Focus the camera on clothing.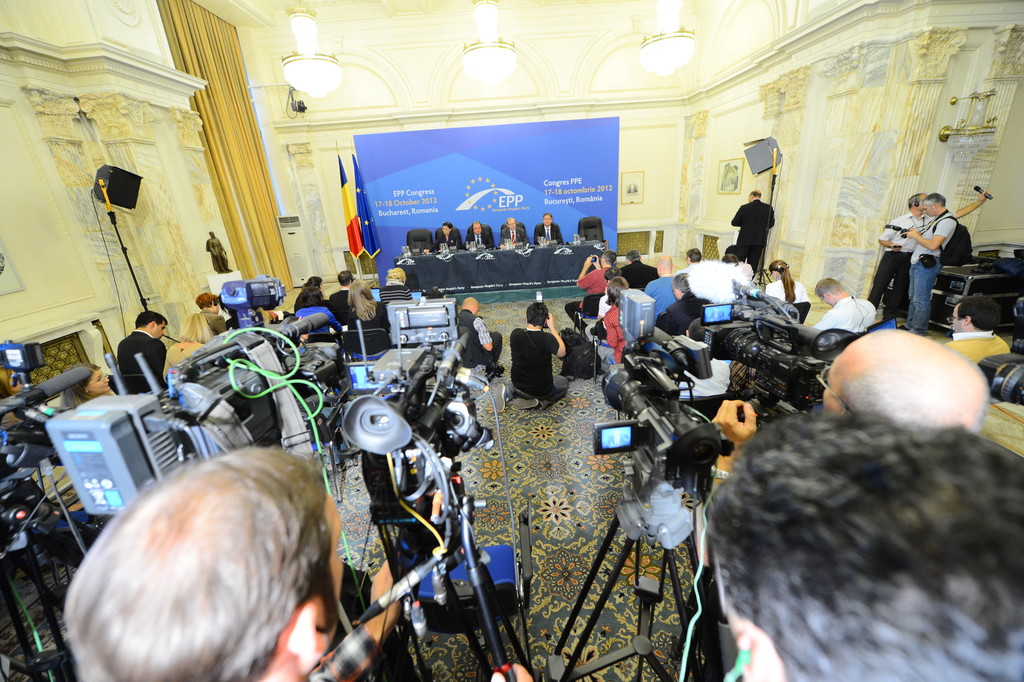
Focus region: 908 215 957 320.
